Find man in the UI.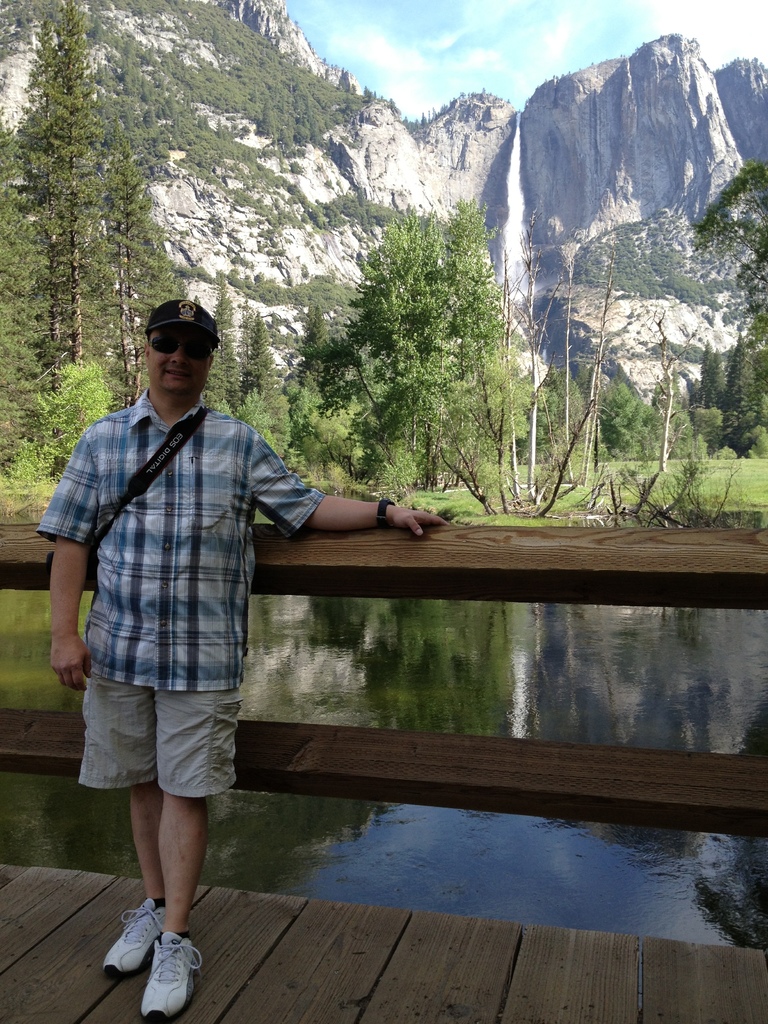
UI element at detection(51, 256, 397, 945).
